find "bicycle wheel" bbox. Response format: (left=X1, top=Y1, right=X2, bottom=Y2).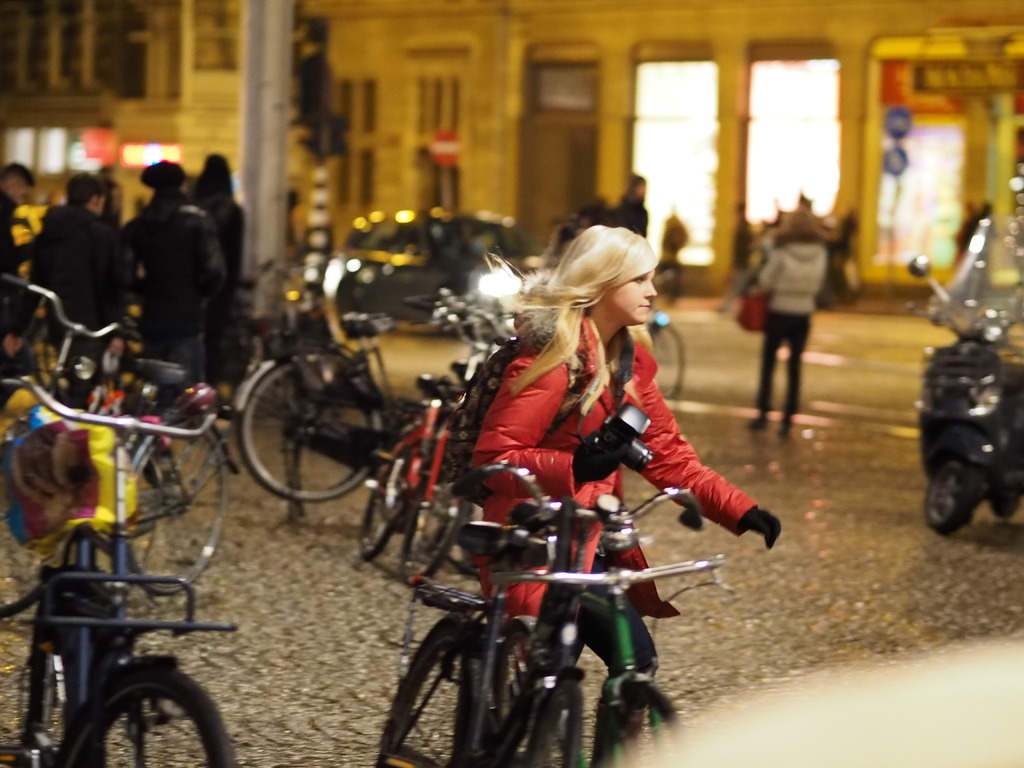
(left=234, top=358, right=375, bottom=504).
